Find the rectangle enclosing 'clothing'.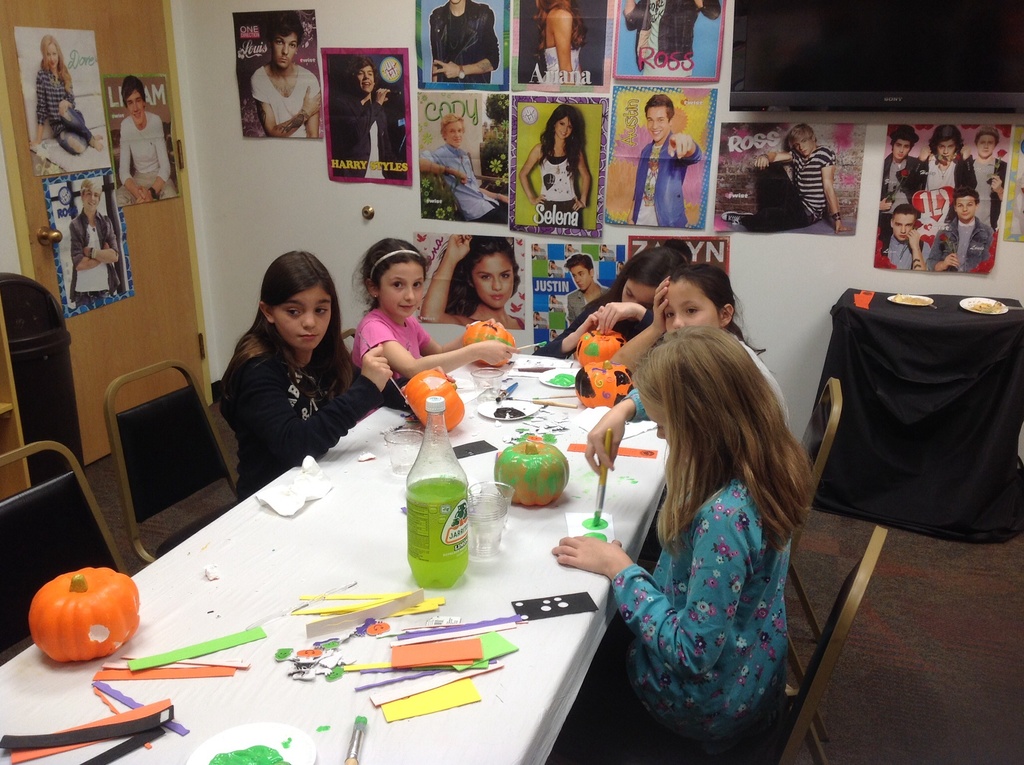
select_region(534, 316, 547, 326).
